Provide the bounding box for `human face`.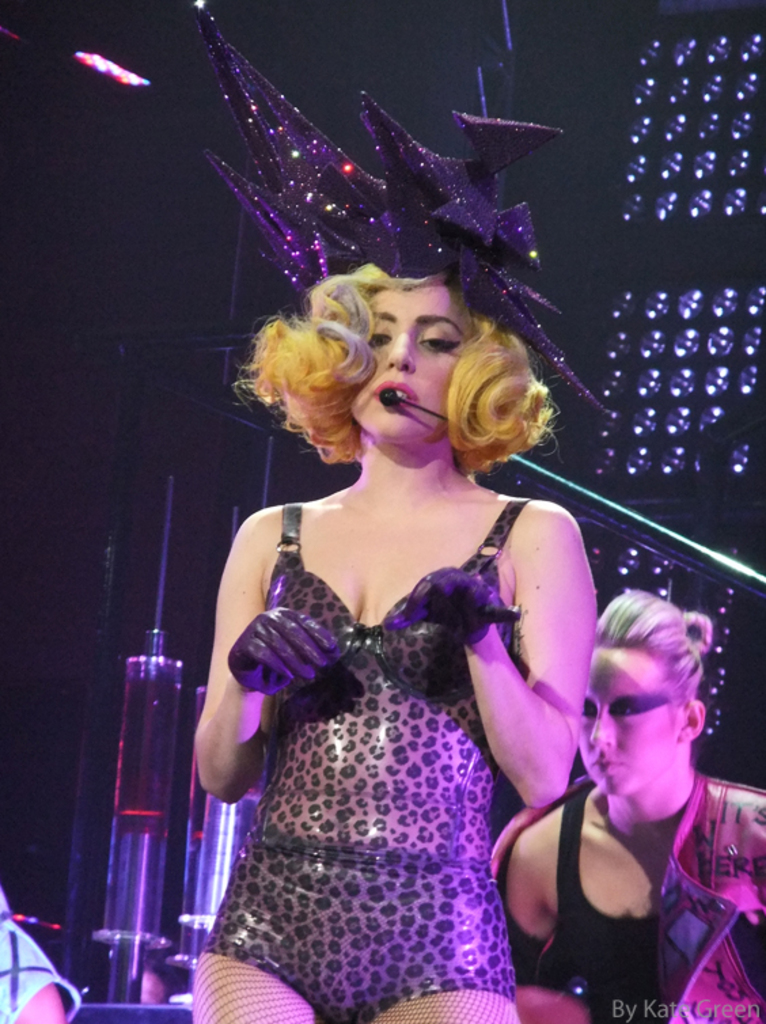
[581,645,675,796].
